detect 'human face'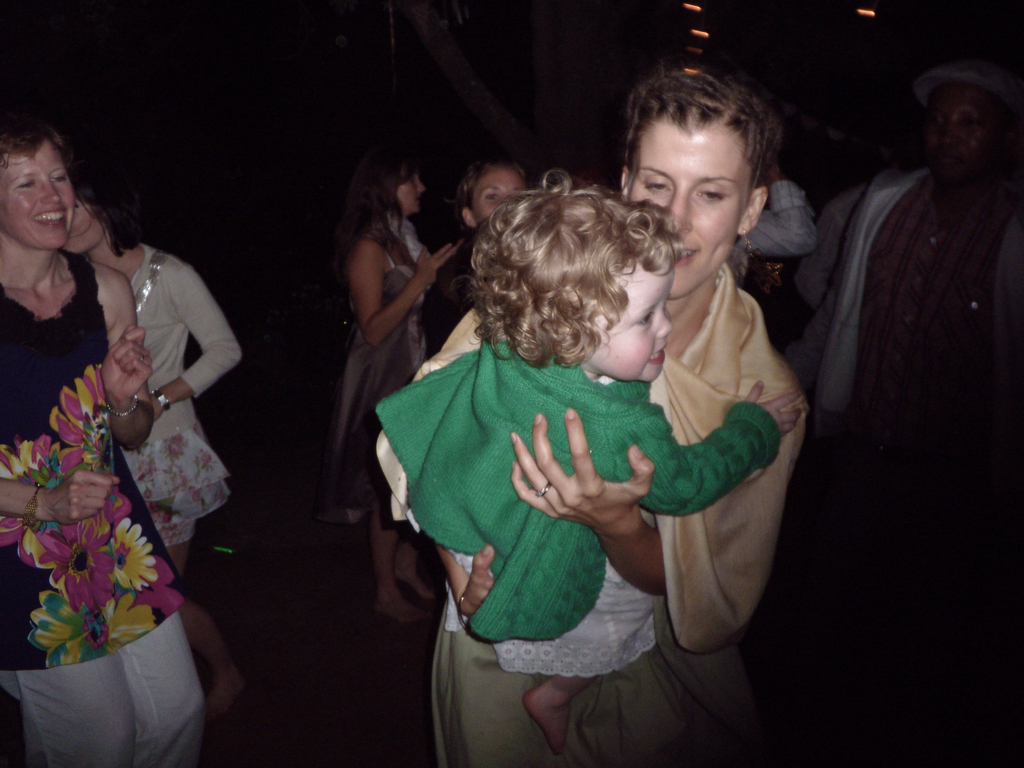
(588, 262, 676, 383)
